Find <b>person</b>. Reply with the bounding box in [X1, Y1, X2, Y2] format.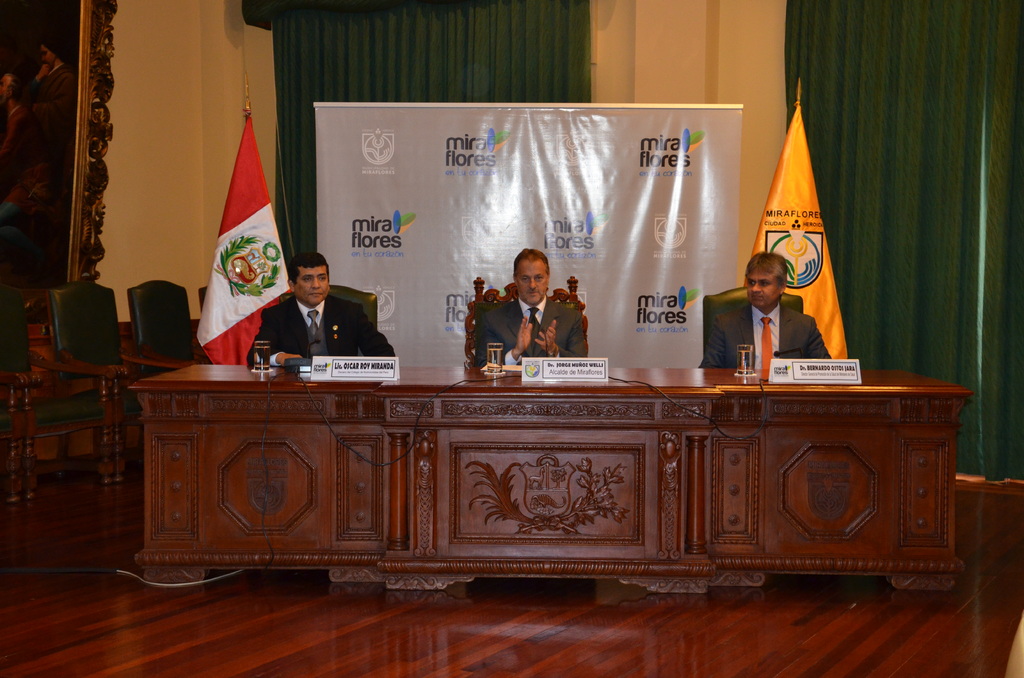
[474, 249, 586, 367].
